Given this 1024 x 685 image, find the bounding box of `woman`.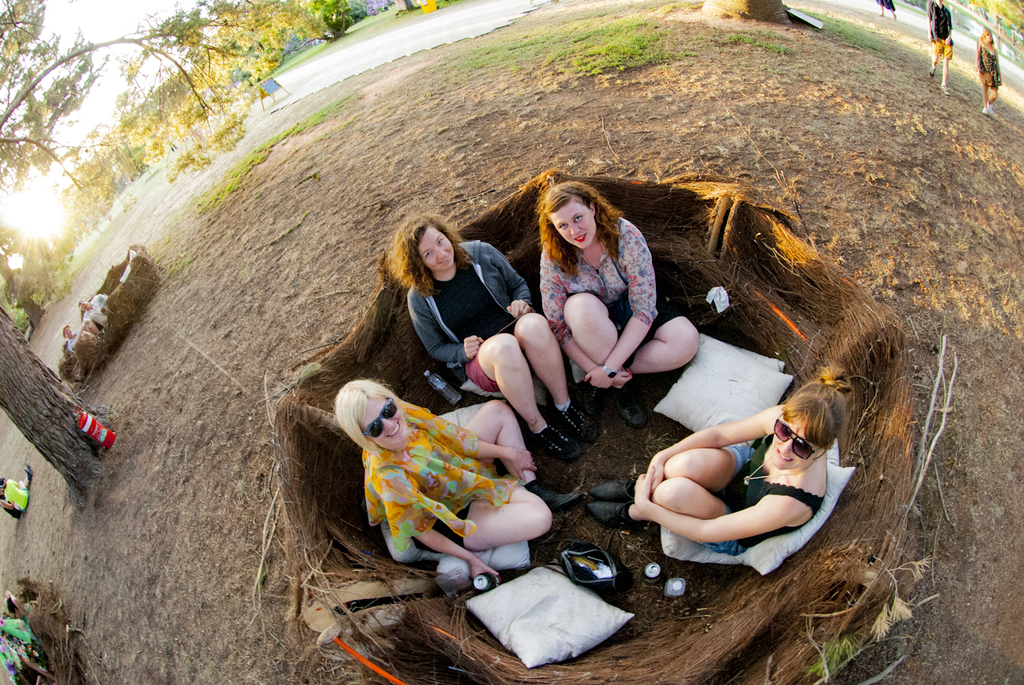
box(498, 171, 700, 448).
